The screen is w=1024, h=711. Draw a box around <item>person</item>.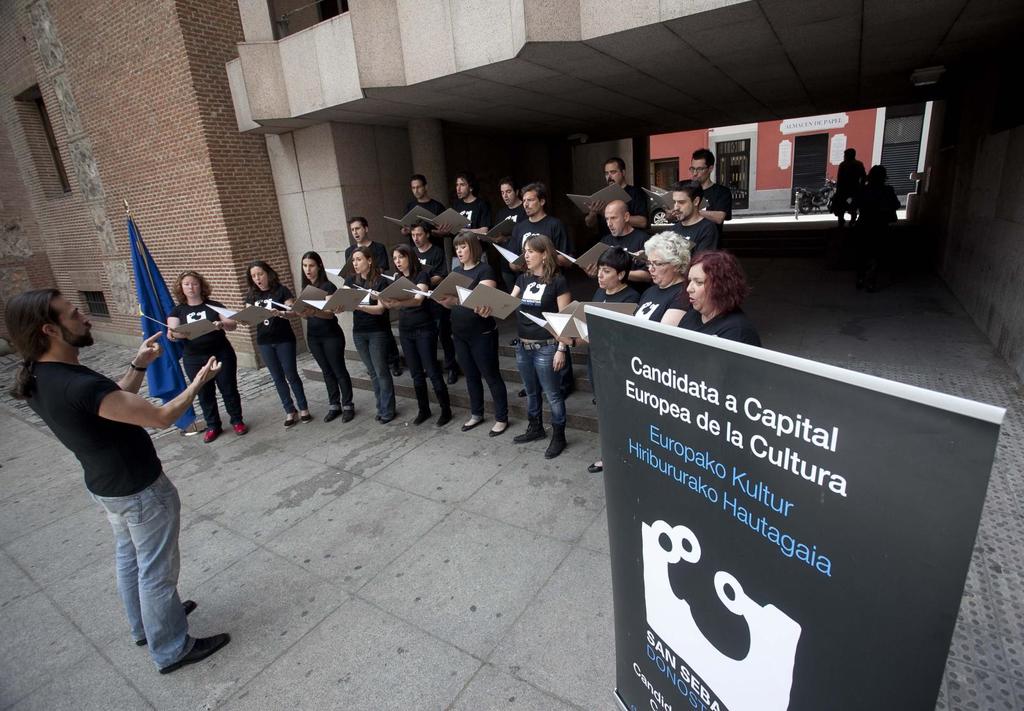
{"x1": 163, "y1": 273, "x2": 250, "y2": 445}.
